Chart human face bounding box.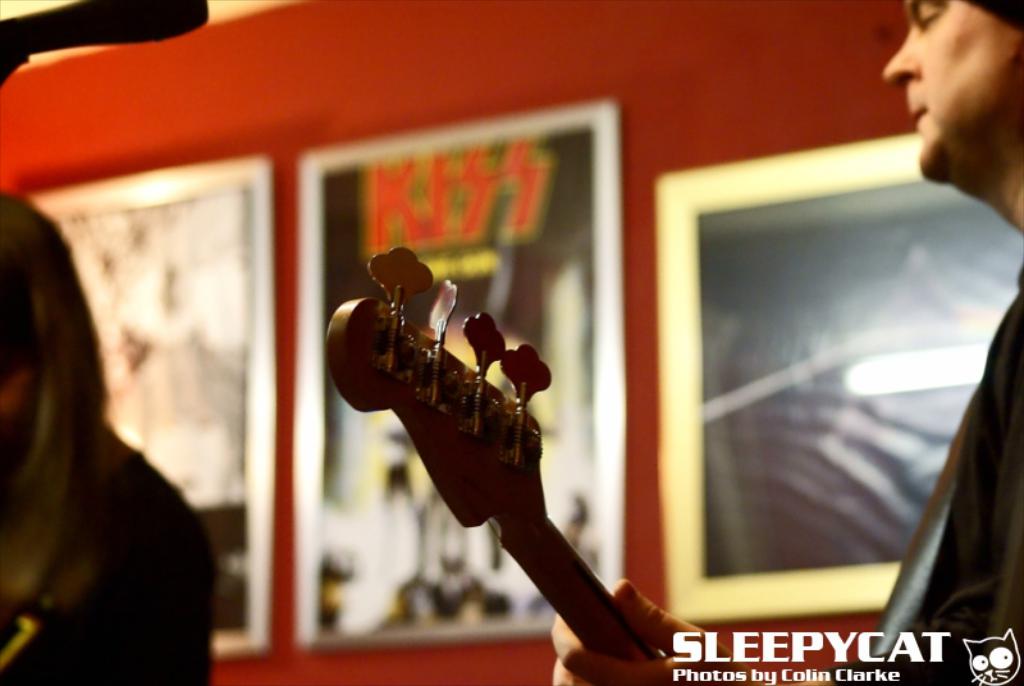
Charted: locate(879, 0, 1023, 175).
